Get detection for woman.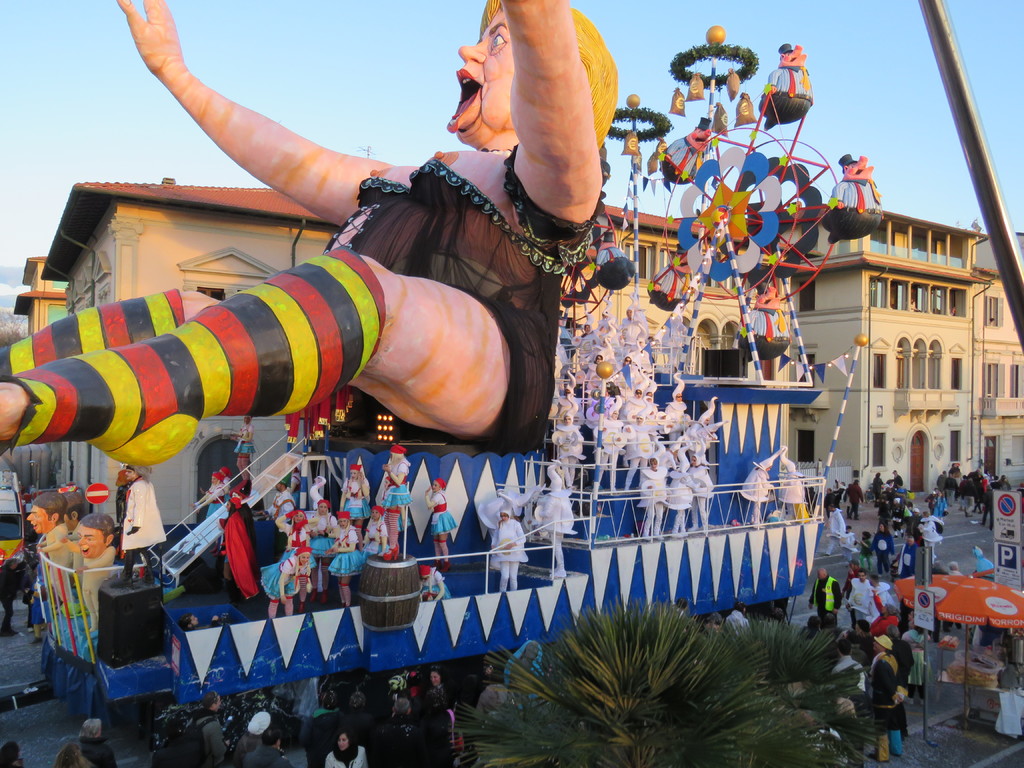
Detection: locate(374, 689, 411, 767).
